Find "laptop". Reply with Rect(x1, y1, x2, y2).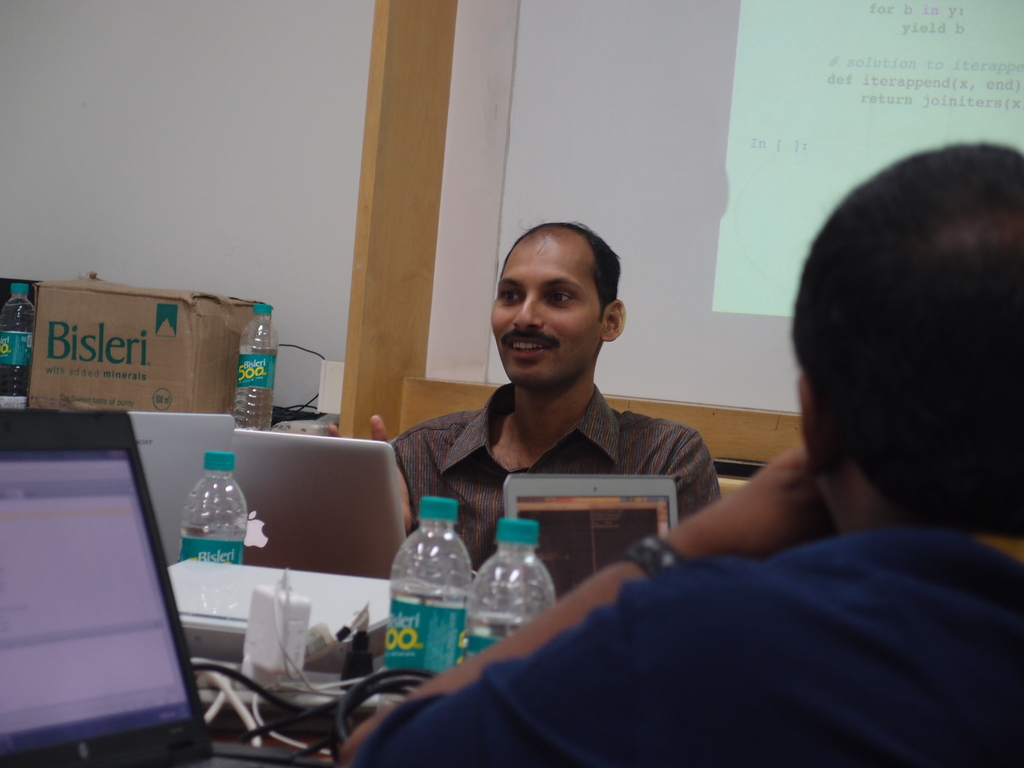
Rect(234, 428, 408, 579).
